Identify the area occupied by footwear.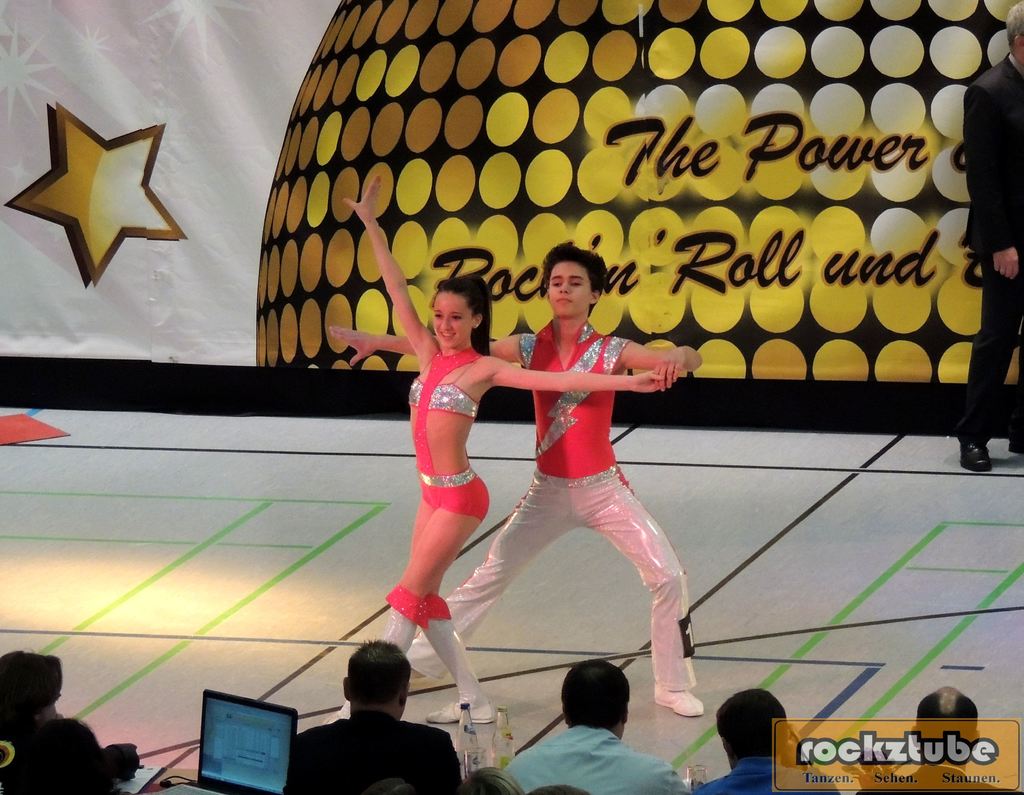
Area: locate(650, 684, 701, 715).
